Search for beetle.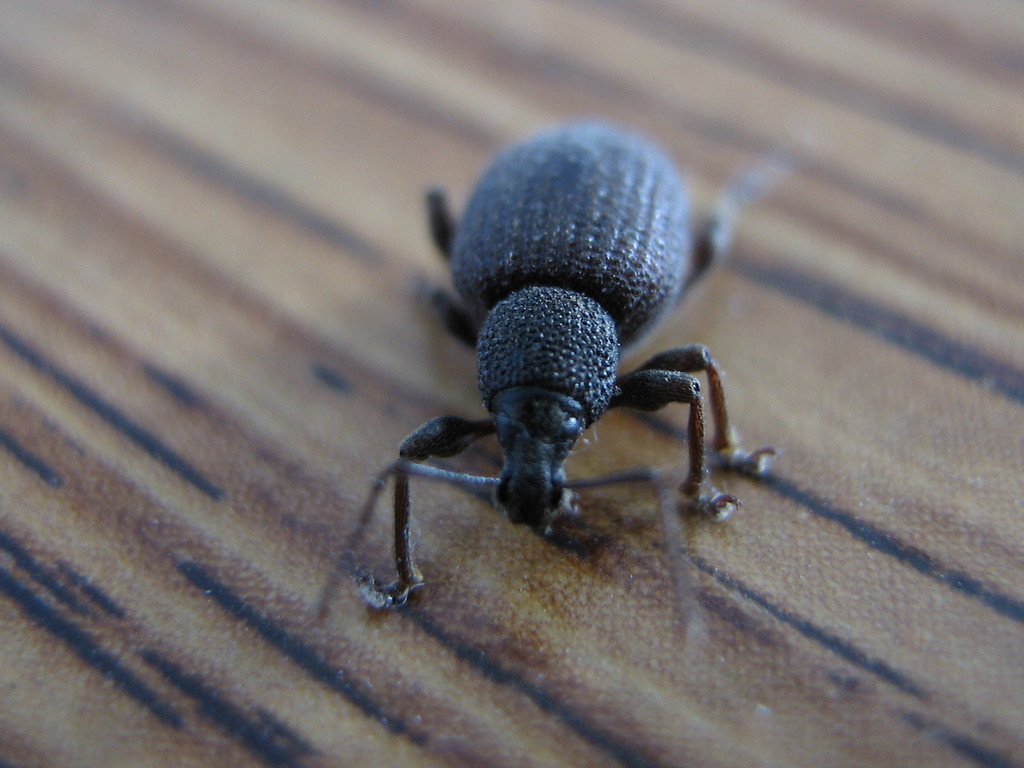
Found at [left=374, top=145, right=758, bottom=590].
